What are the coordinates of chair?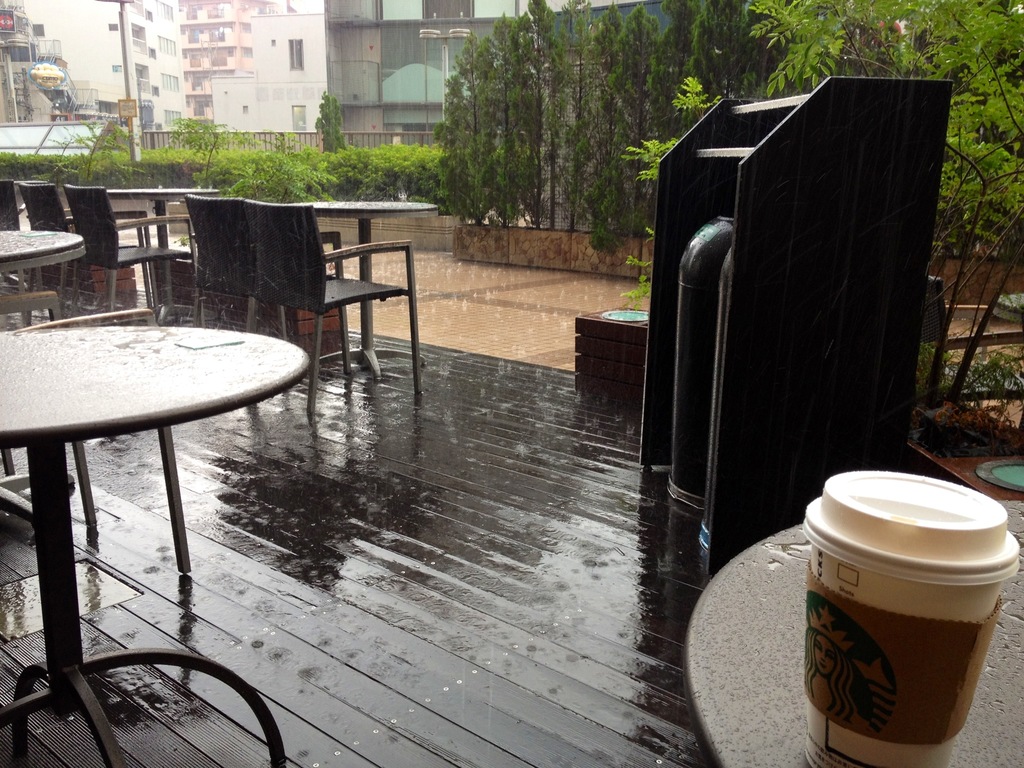
select_region(0, 289, 193, 579).
